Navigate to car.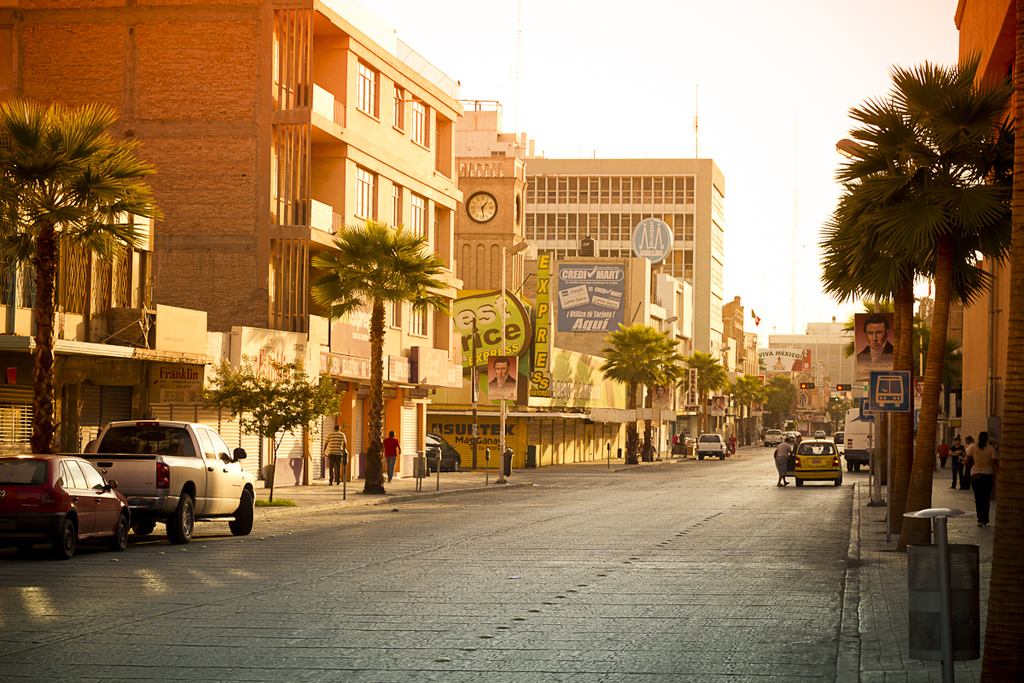
Navigation target: locate(790, 433, 842, 484).
